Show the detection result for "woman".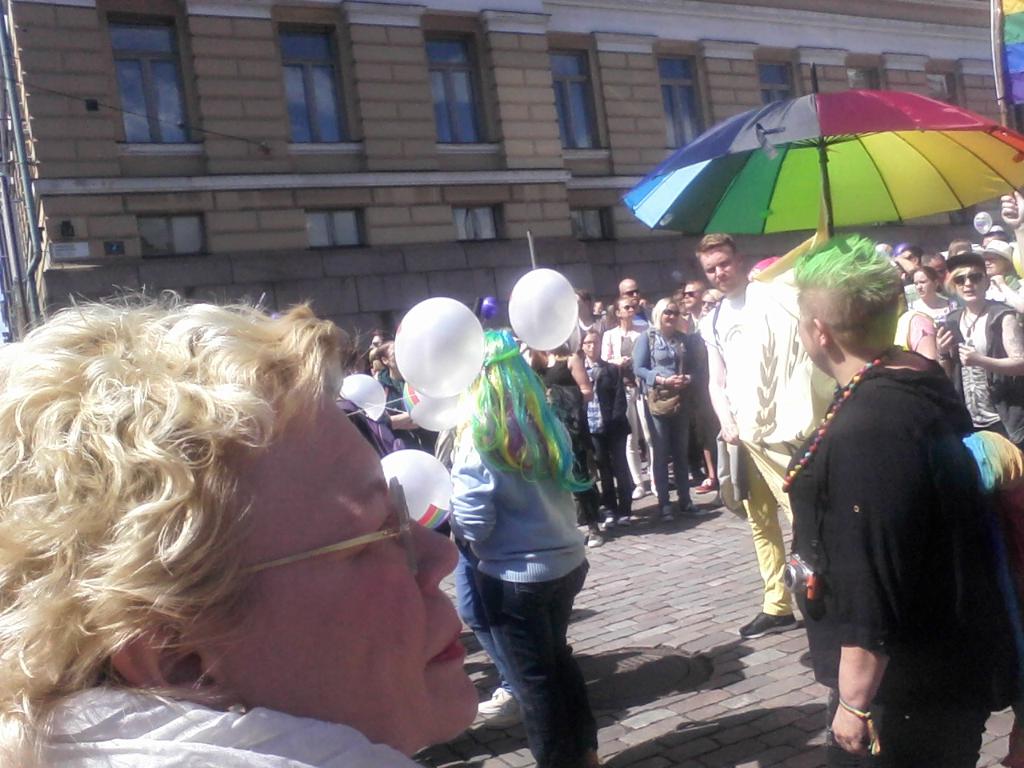
x1=374 y1=338 x2=432 y2=454.
